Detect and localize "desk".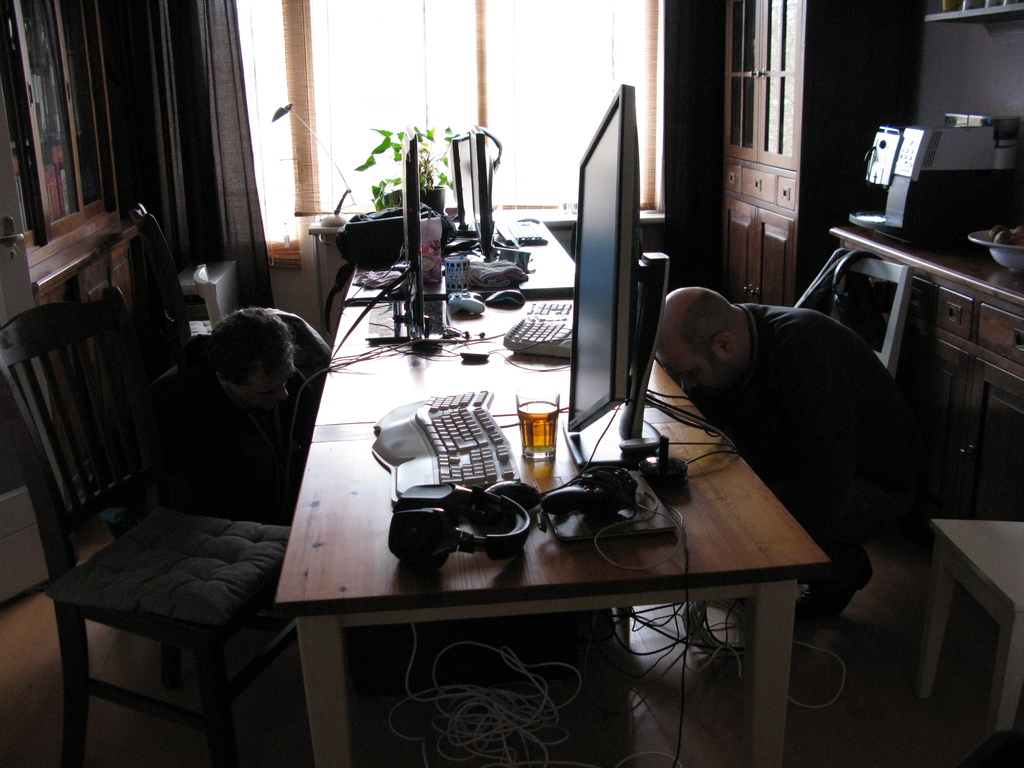
Localized at locate(273, 304, 831, 764).
